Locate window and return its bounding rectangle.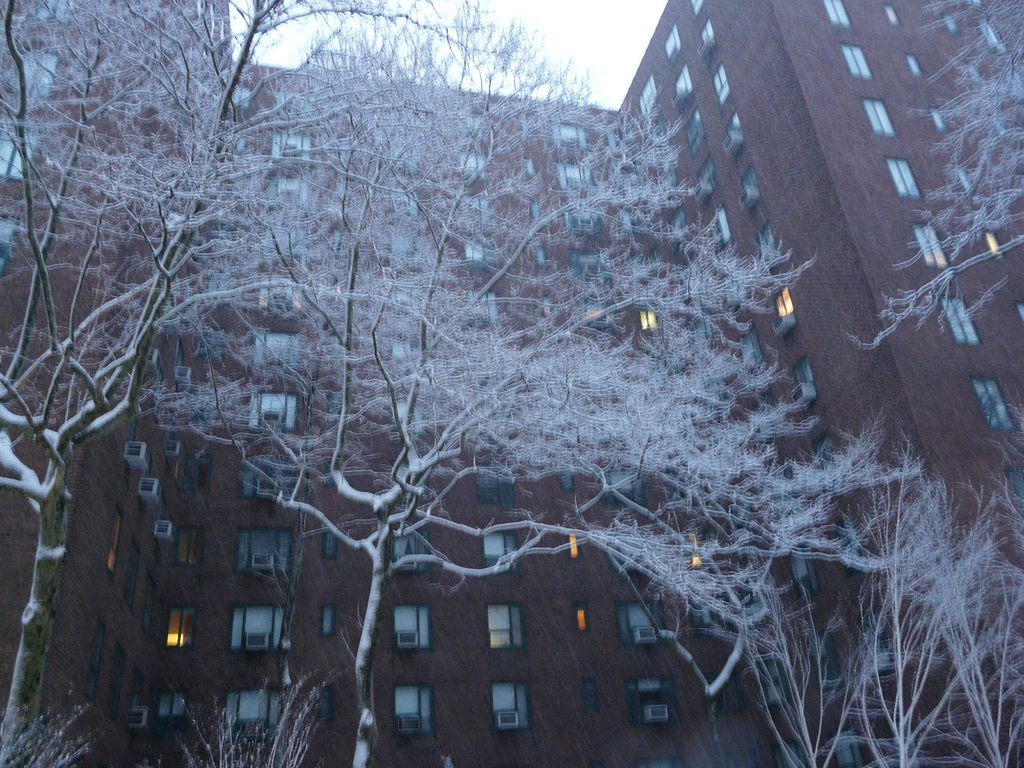
(724,114,744,156).
